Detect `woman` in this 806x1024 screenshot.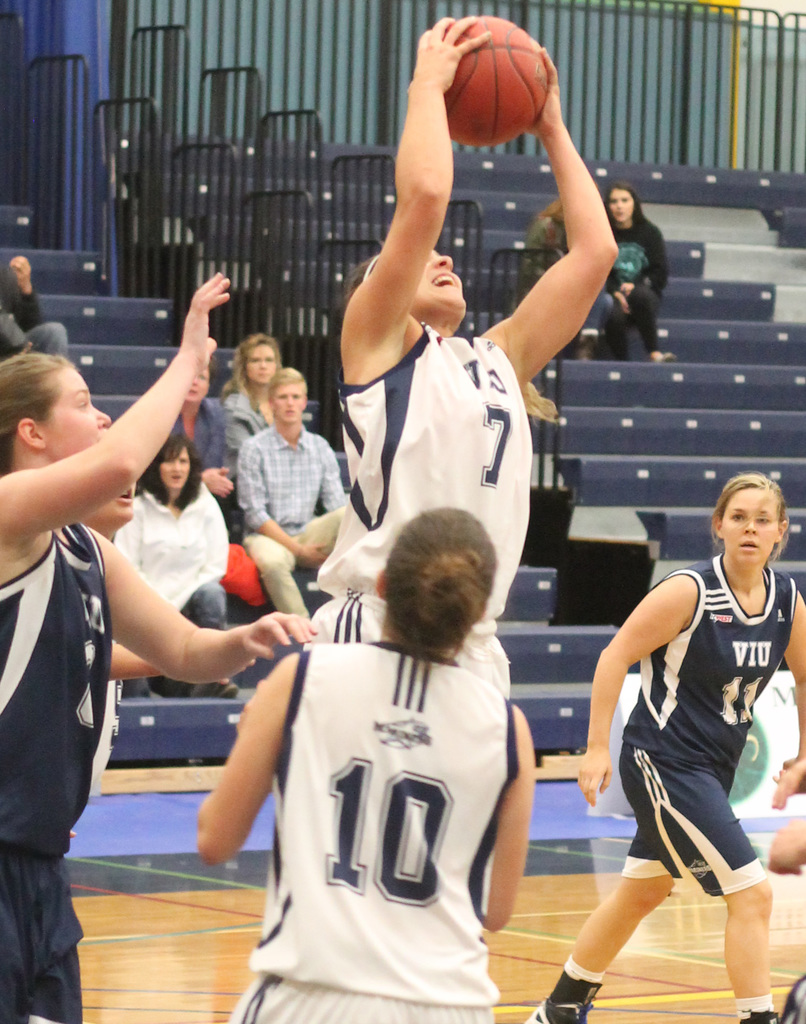
Detection: 511/476/805/1019.
